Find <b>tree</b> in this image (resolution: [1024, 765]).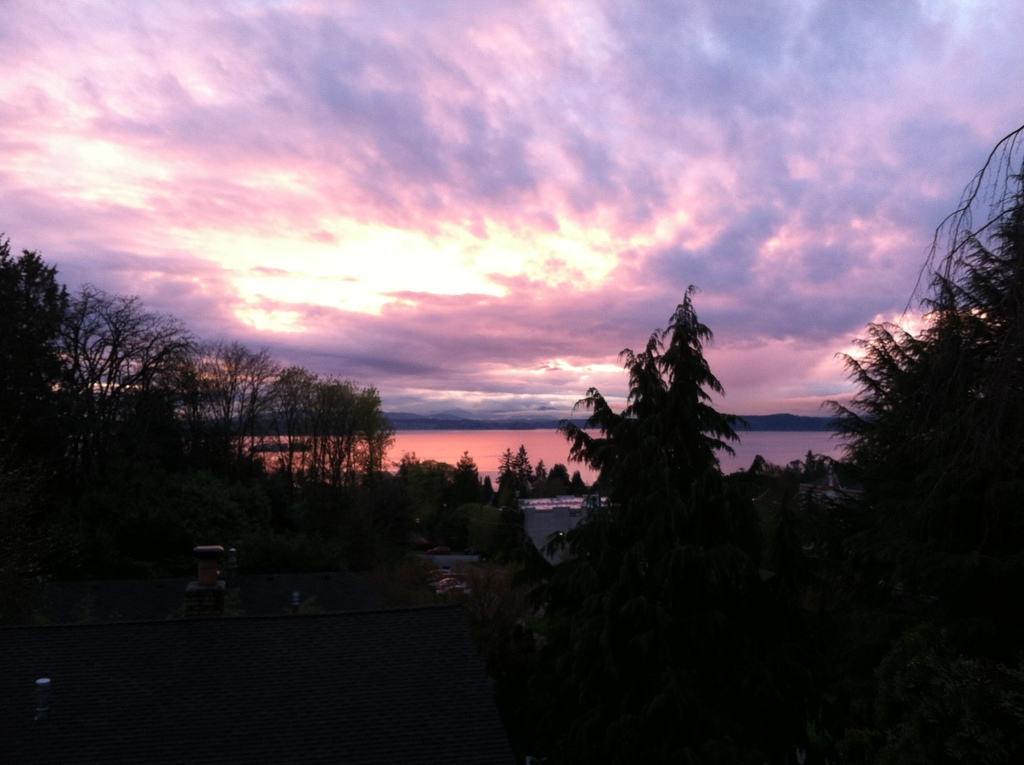
select_region(575, 293, 858, 675).
